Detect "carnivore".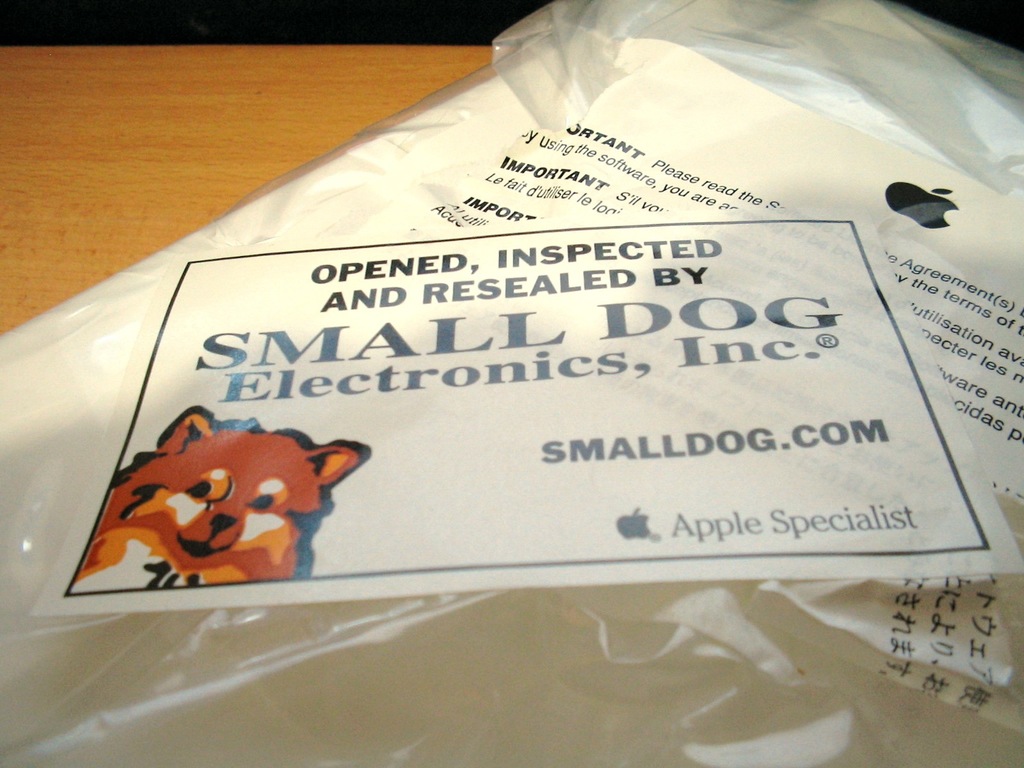
Detected at x1=72, y1=411, x2=377, y2=597.
